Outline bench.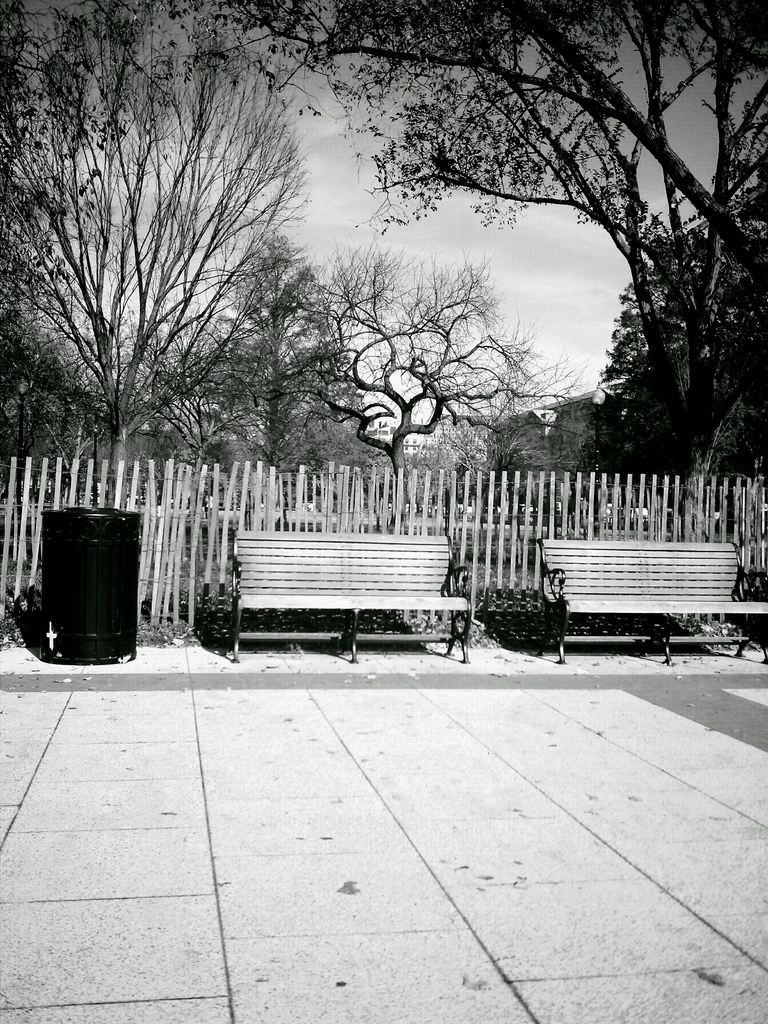
Outline: rect(536, 537, 767, 664).
